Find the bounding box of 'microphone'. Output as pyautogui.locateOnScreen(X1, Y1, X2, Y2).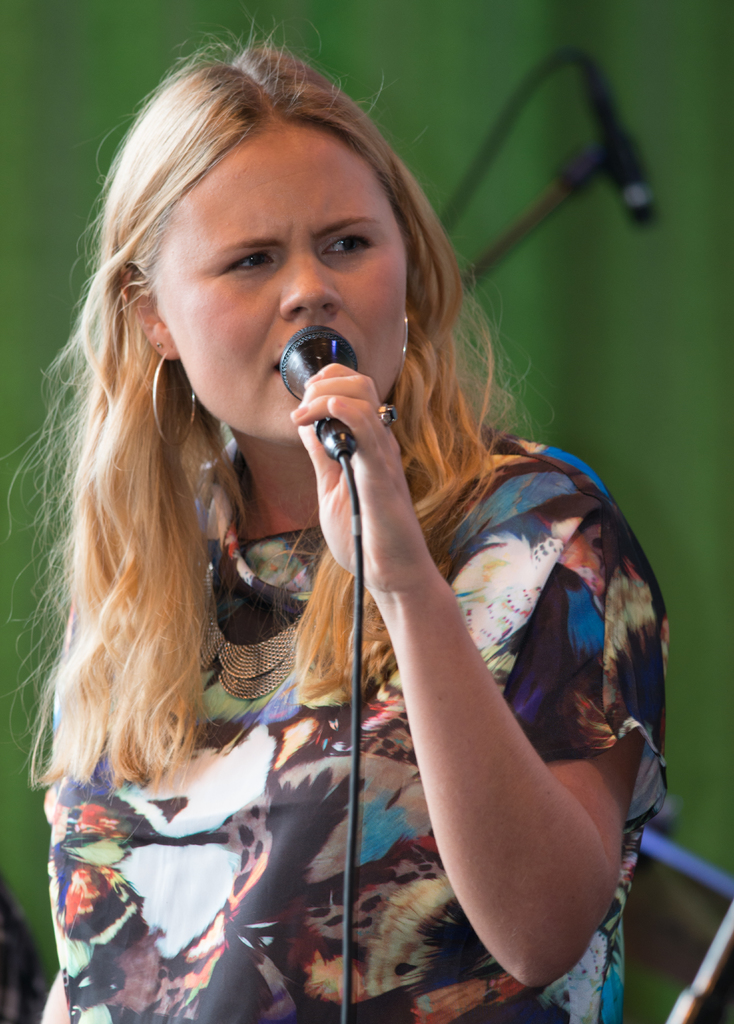
pyautogui.locateOnScreen(282, 322, 385, 424).
